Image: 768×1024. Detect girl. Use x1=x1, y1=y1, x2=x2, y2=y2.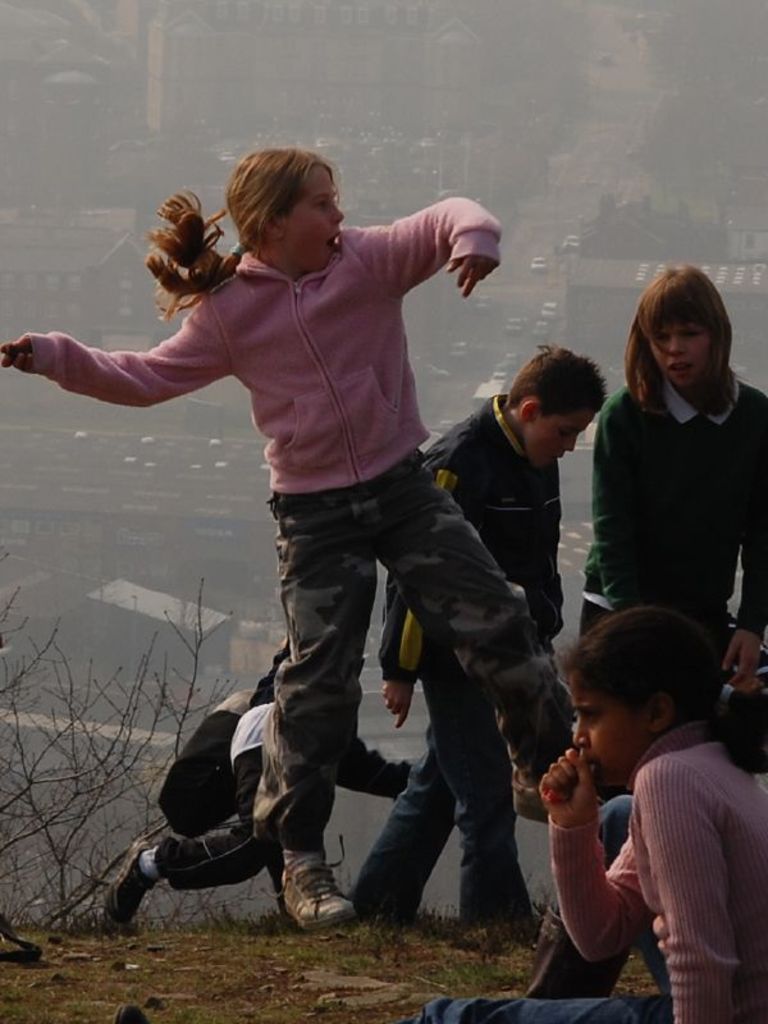
x1=0, y1=141, x2=580, y2=938.
